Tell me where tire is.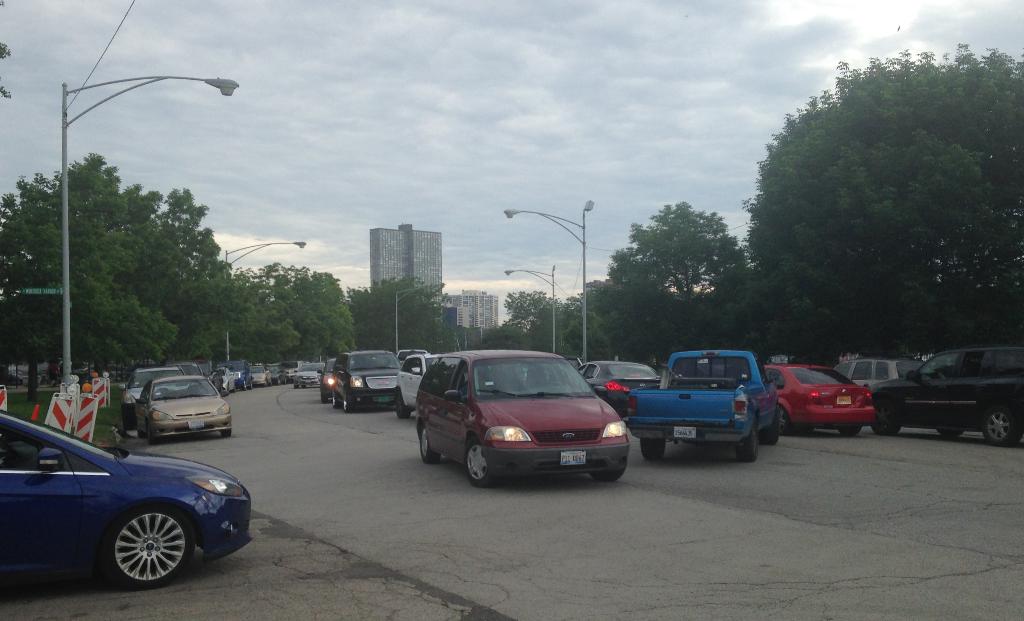
tire is at BBox(838, 421, 865, 440).
